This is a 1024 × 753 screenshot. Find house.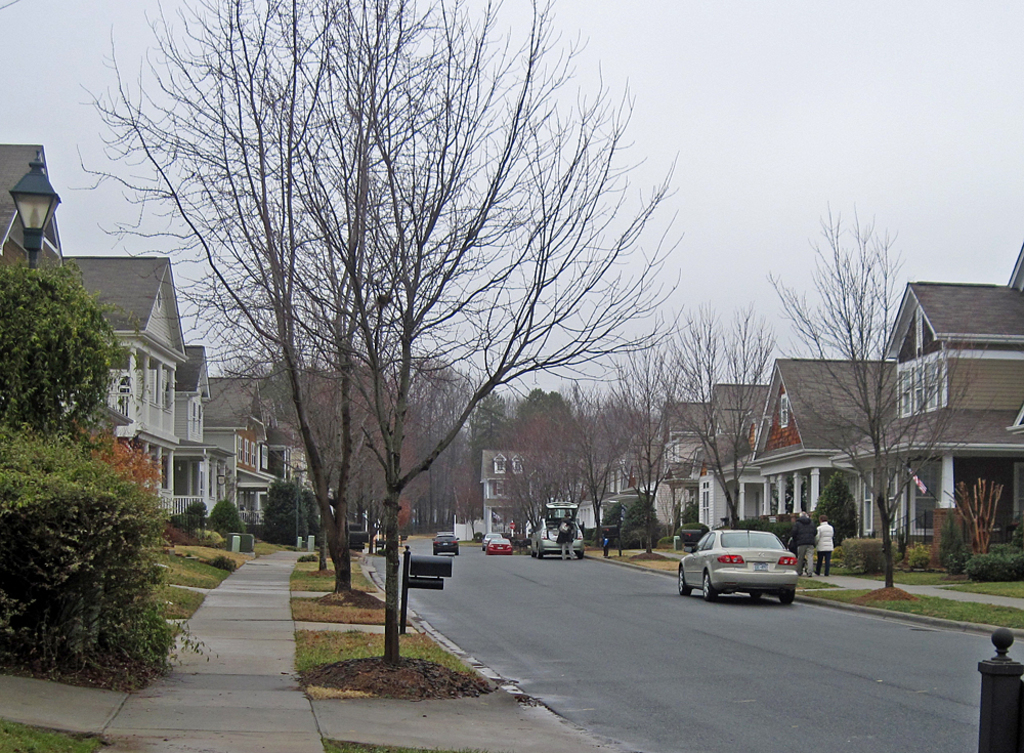
Bounding box: select_region(0, 141, 68, 300).
